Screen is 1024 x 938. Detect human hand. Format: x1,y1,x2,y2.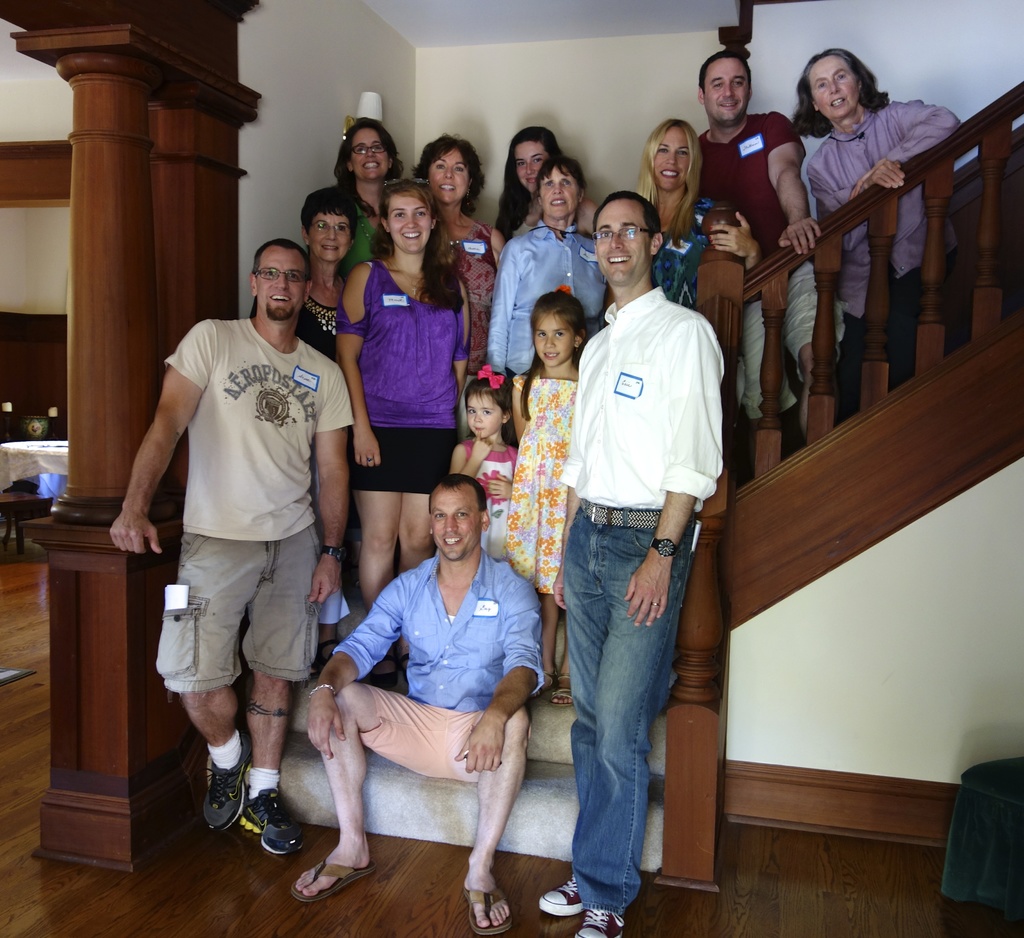
352,426,383,471.
